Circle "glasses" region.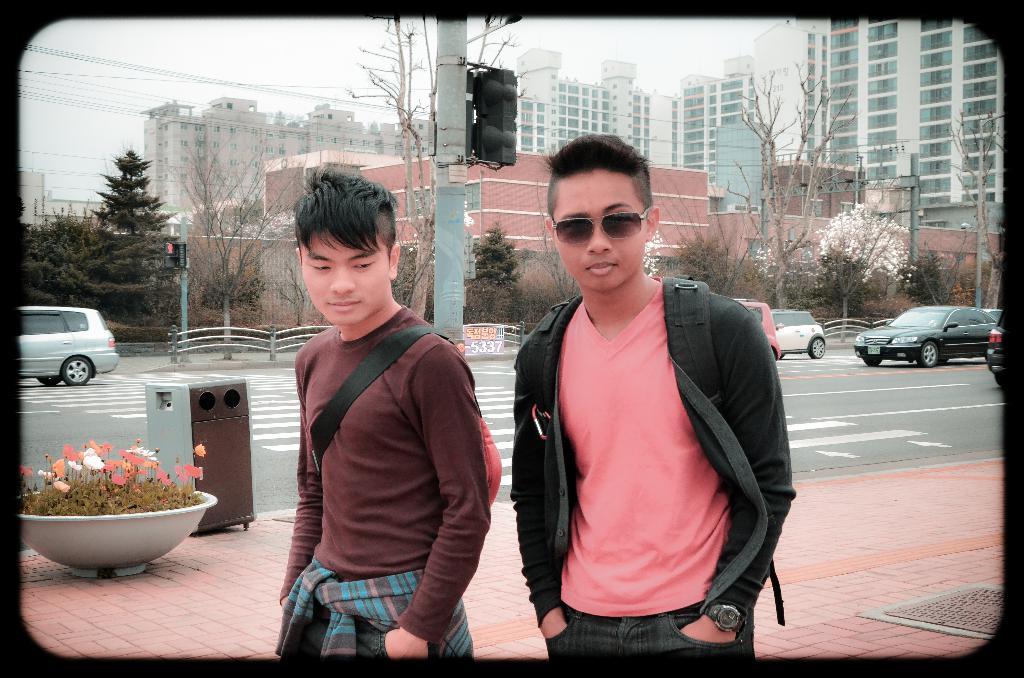
Region: {"left": 546, "top": 196, "right": 652, "bottom": 248}.
